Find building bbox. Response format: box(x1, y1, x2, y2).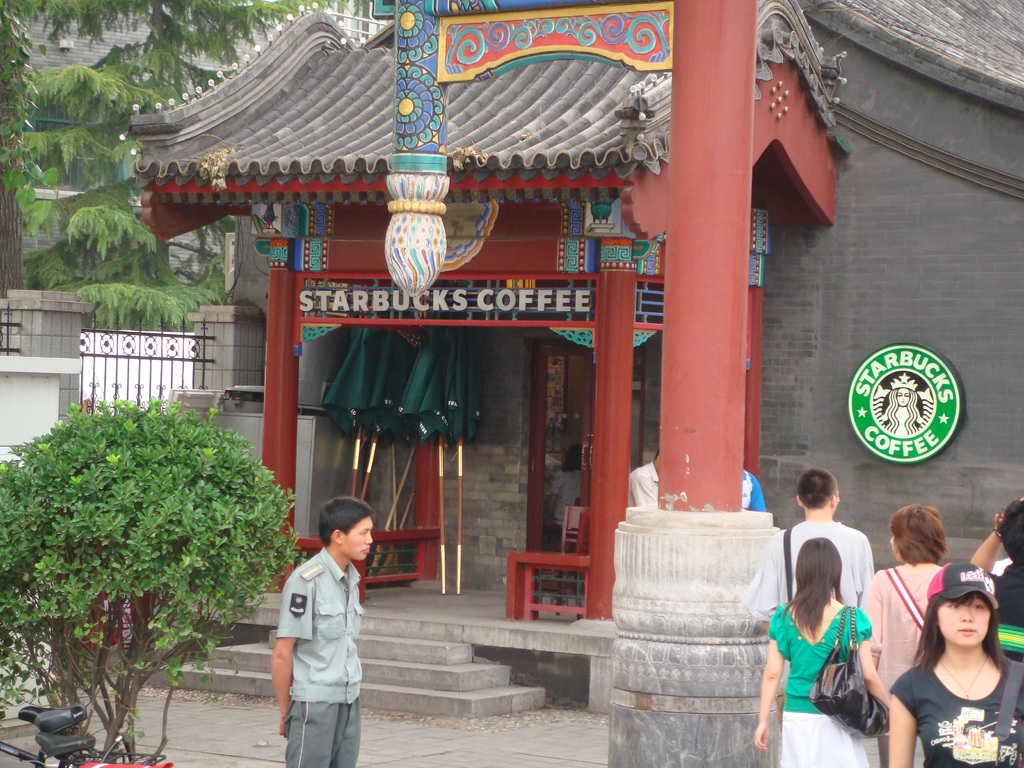
box(126, 0, 1023, 712).
